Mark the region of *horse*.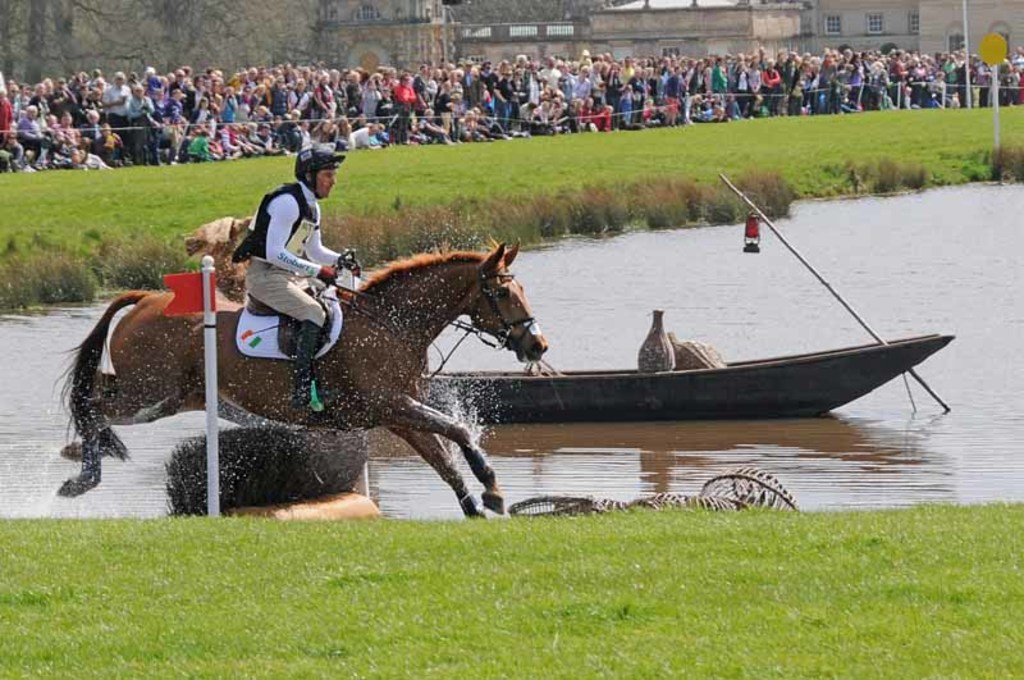
Region: <region>55, 231, 549, 520</region>.
